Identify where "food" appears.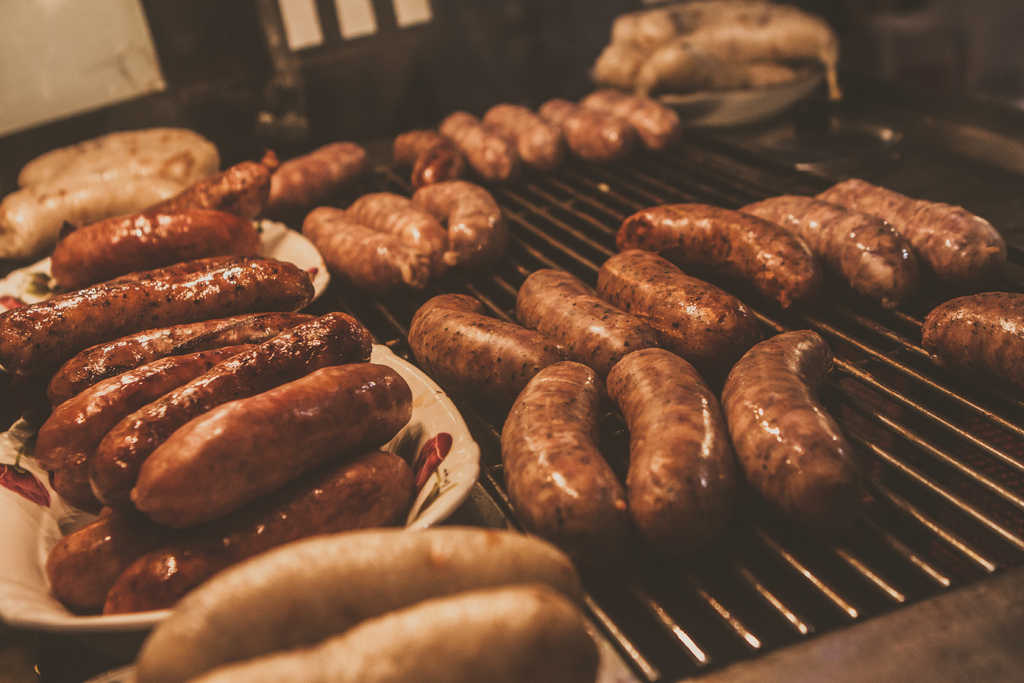
Appears at (393, 133, 470, 183).
